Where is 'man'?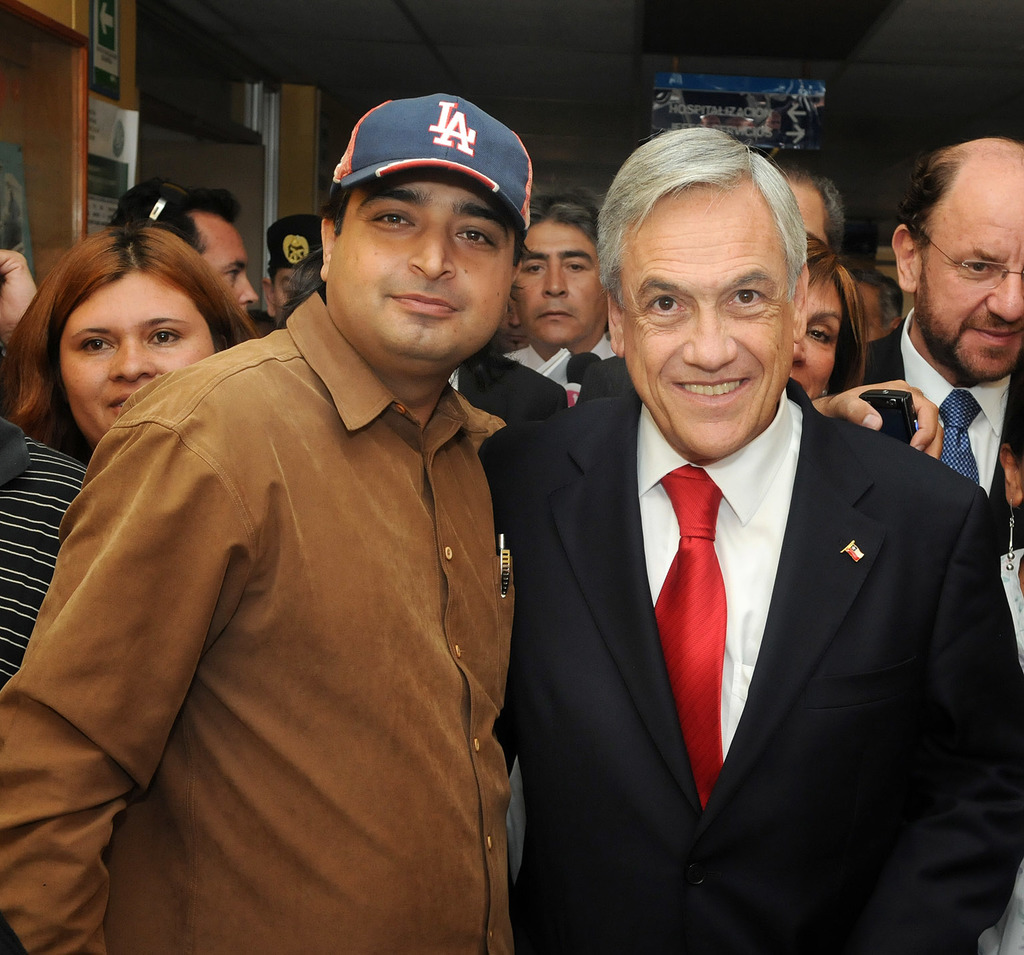
{"x1": 13, "y1": 77, "x2": 586, "y2": 954}.
